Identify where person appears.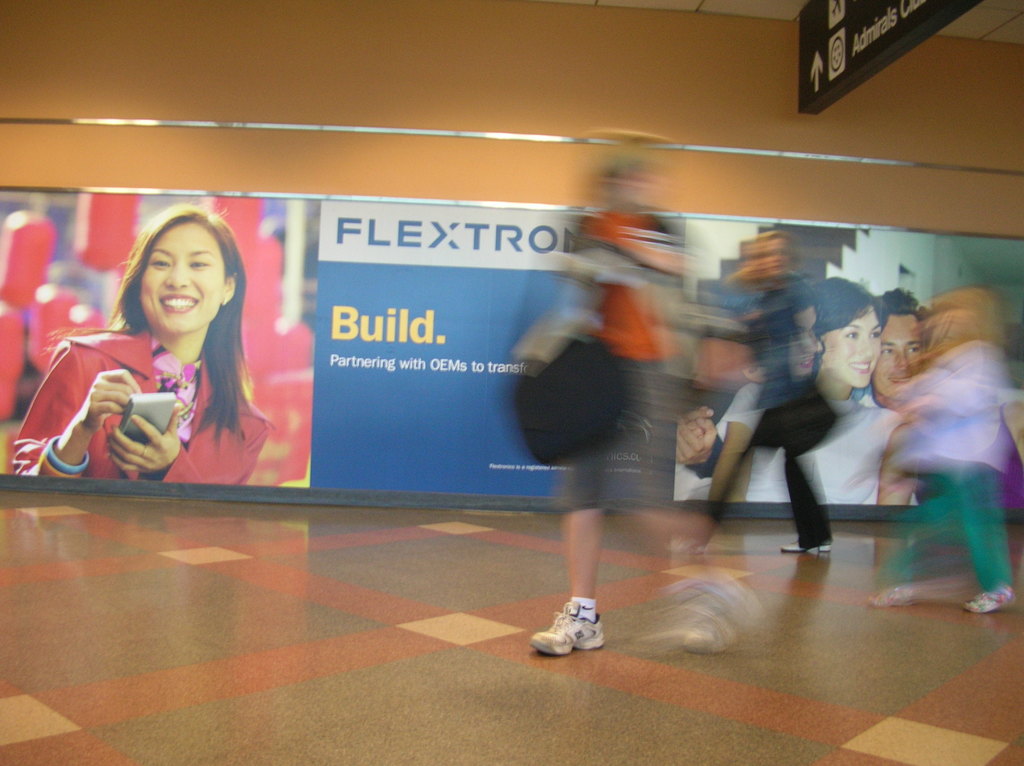
Appears at box=[719, 278, 895, 503].
